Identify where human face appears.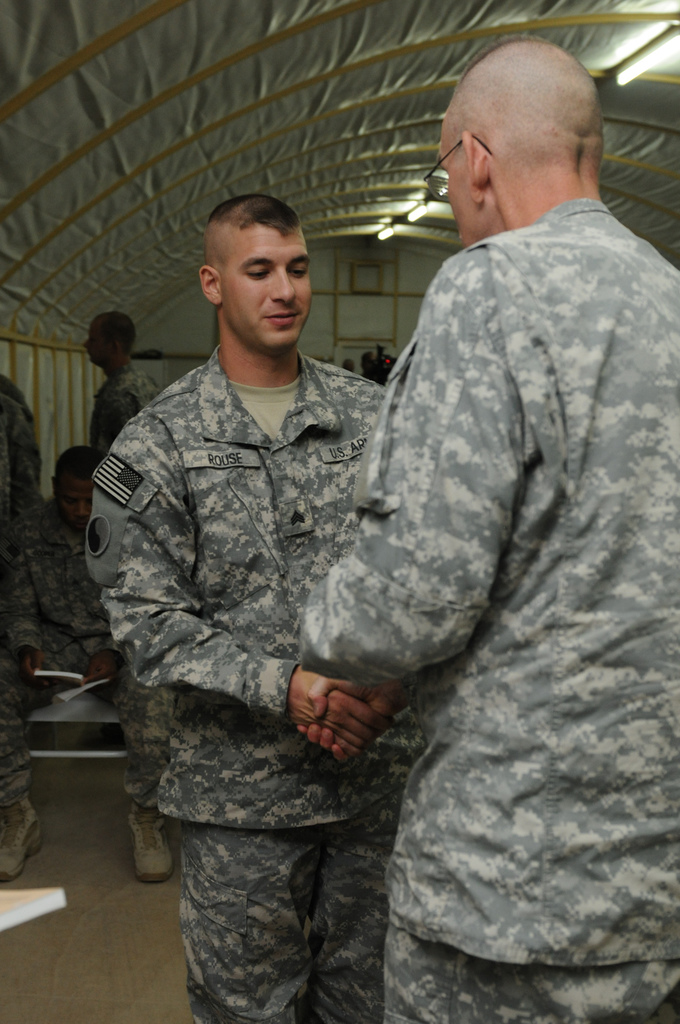
Appears at box=[86, 323, 107, 357].
